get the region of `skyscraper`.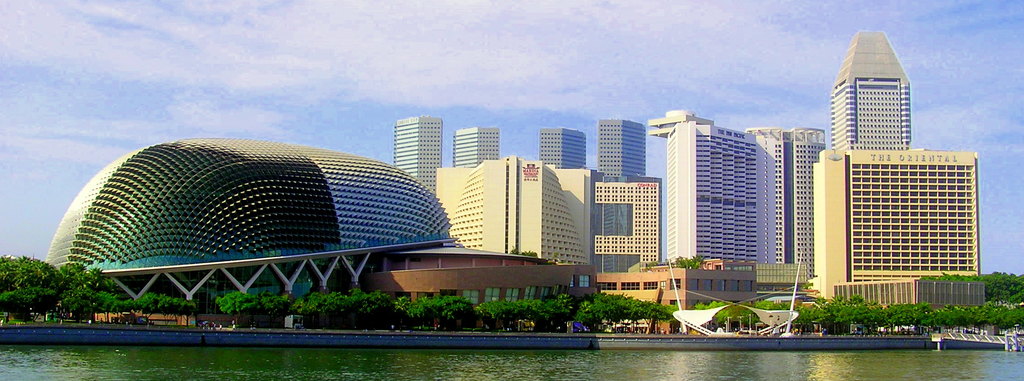
x1=541 y1=128 x2=586 y2=171.
